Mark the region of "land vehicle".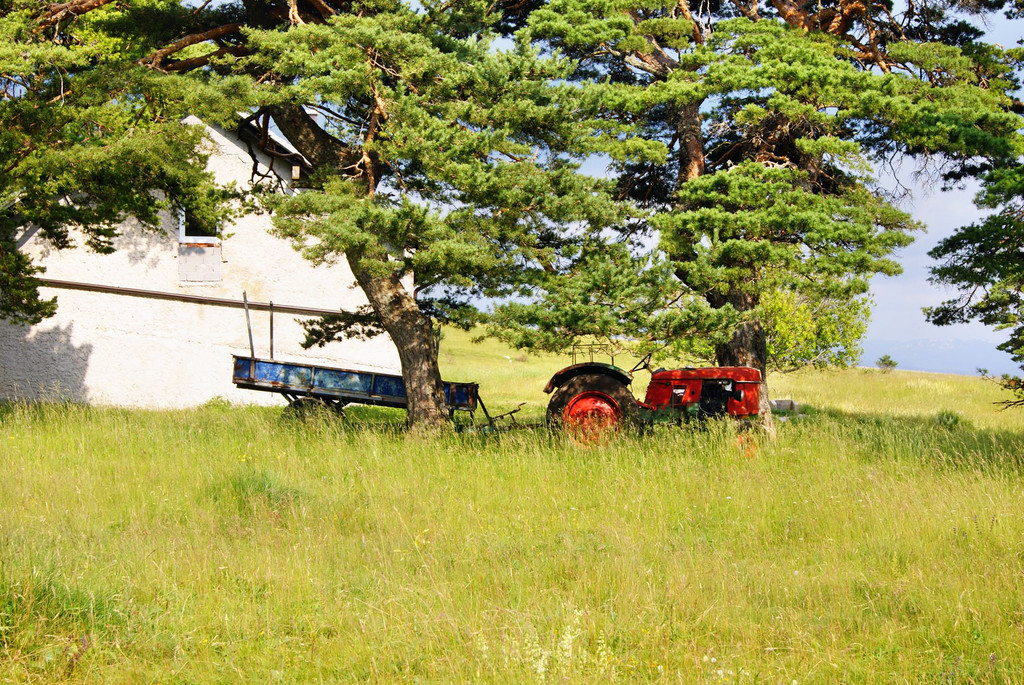
Region: 522:340:774:440.
